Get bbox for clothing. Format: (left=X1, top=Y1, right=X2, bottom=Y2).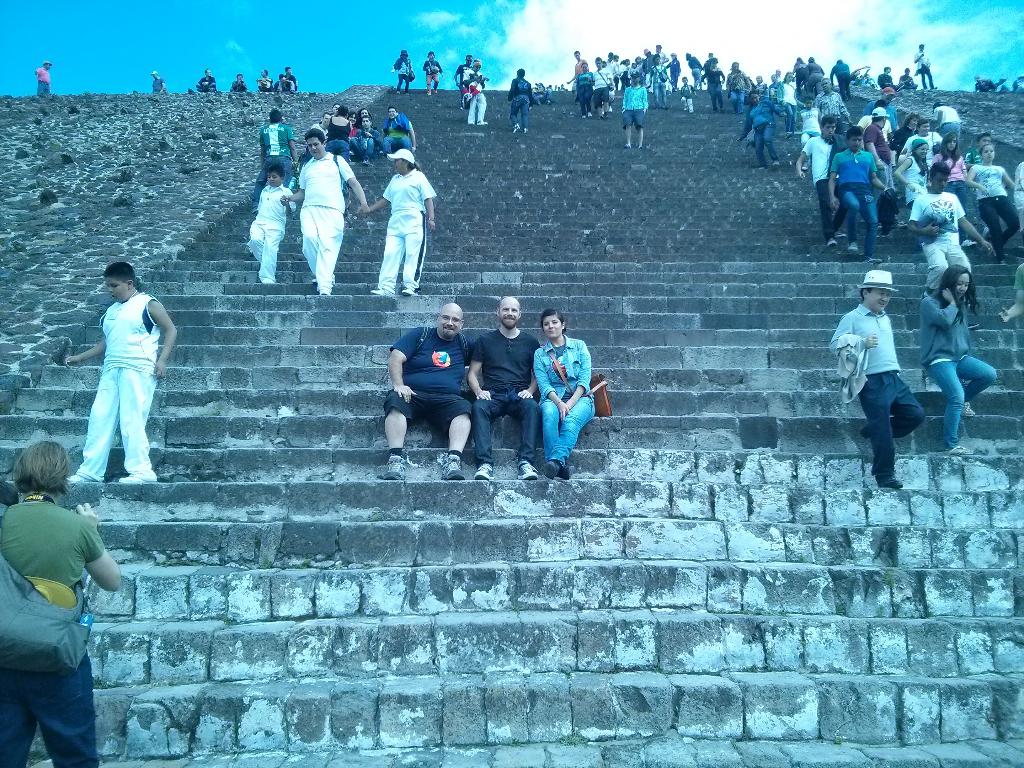
(left=892, top=126, right=916, bottom=146).
